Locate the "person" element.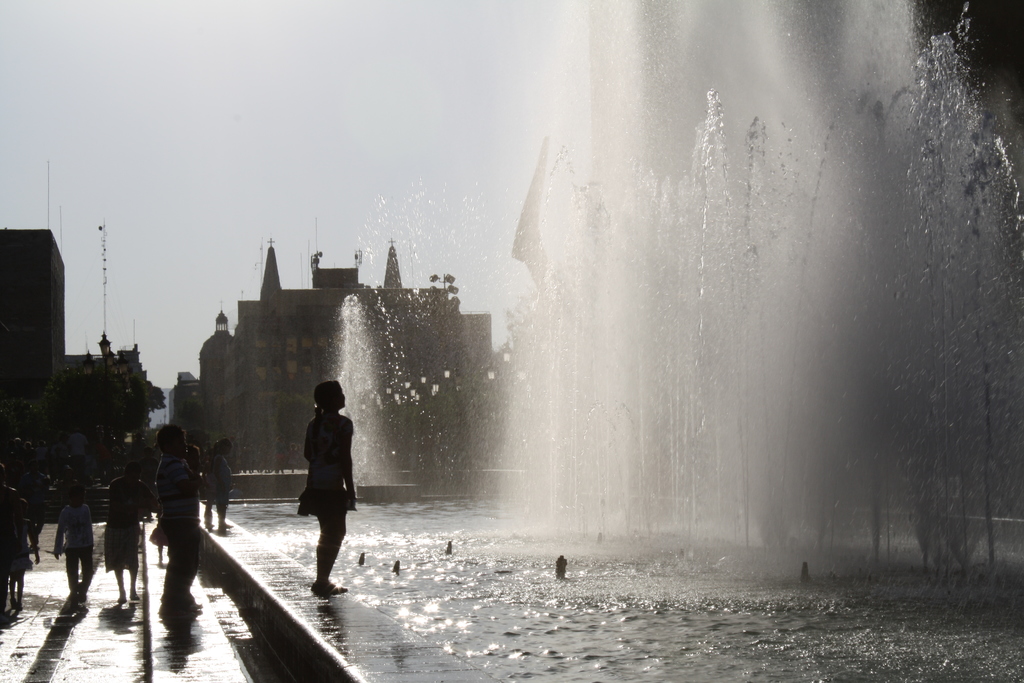
Element bbox: pyautogui.locateOnScreen(0, 464, 19, 613).
